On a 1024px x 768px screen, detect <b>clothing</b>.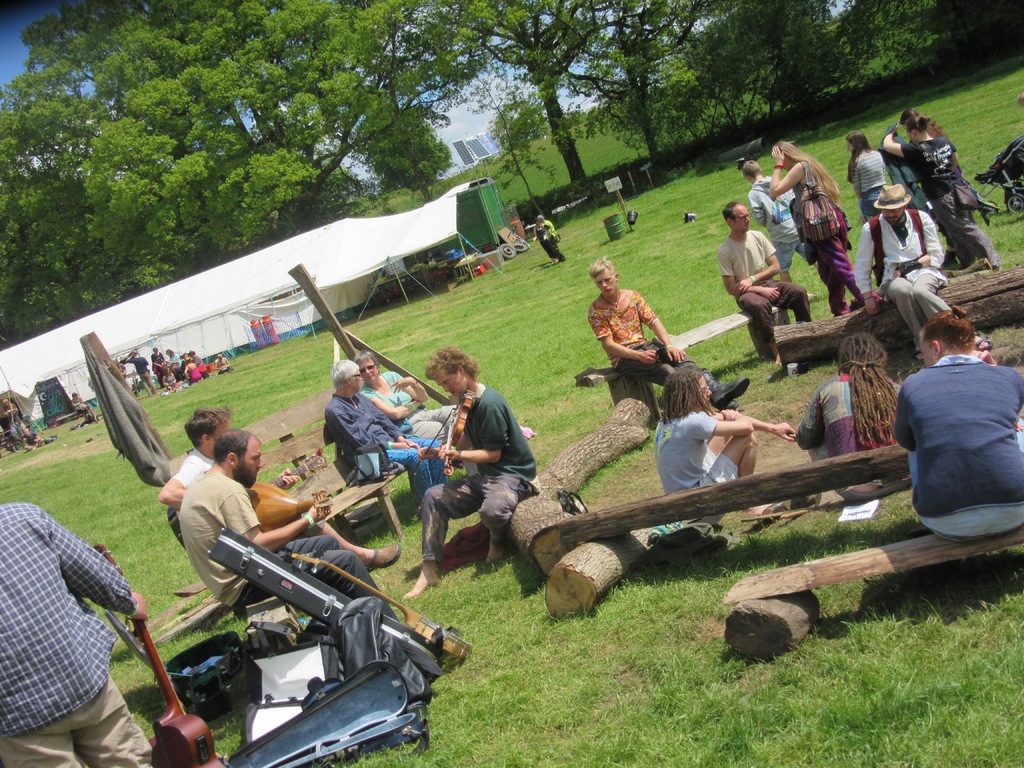
select_region(652, 413, 735, 492).
